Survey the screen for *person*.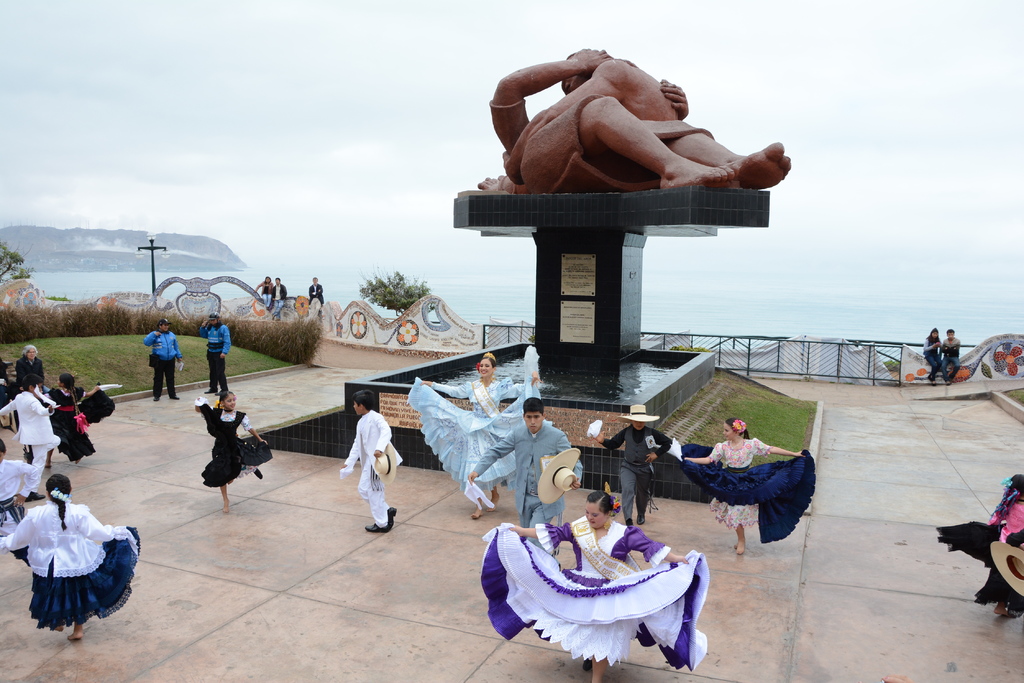
Survey found: BBox(488, 475, 712, 682).
